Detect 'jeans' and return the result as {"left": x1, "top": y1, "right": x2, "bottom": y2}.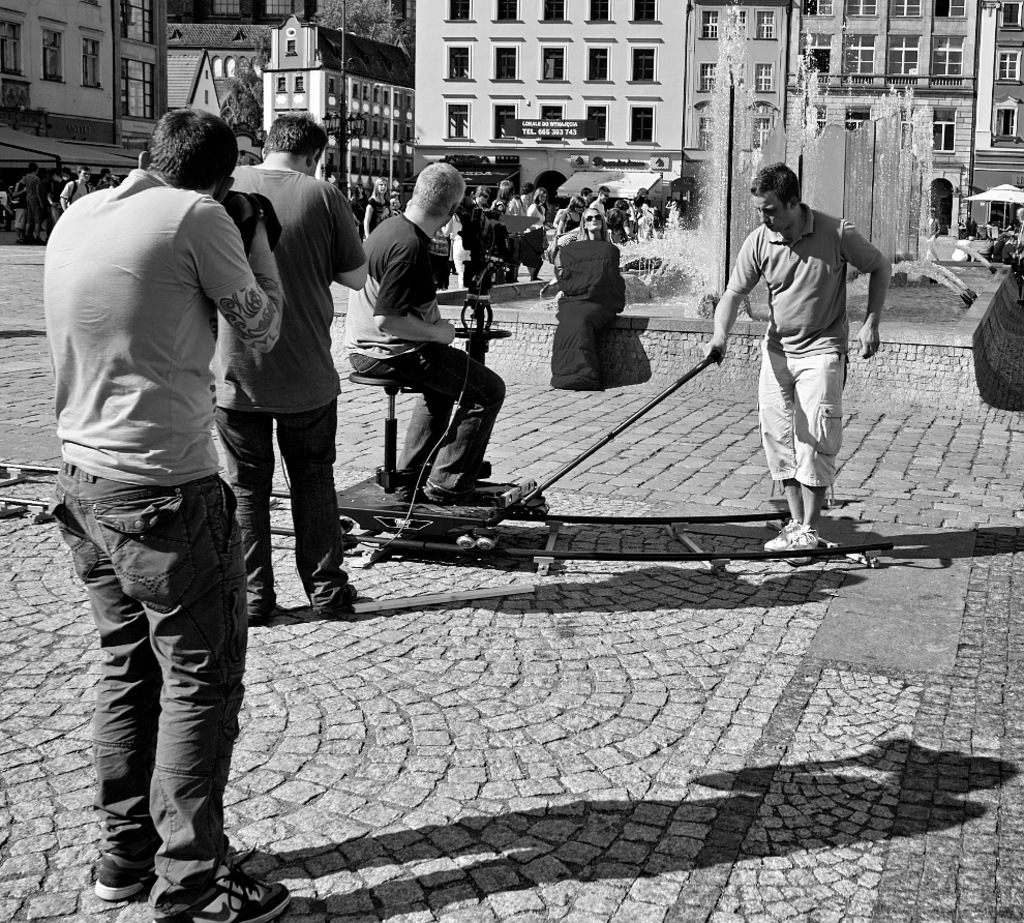
{"left": 24, "top": 193, "right": 40, "bottom": 239}.
